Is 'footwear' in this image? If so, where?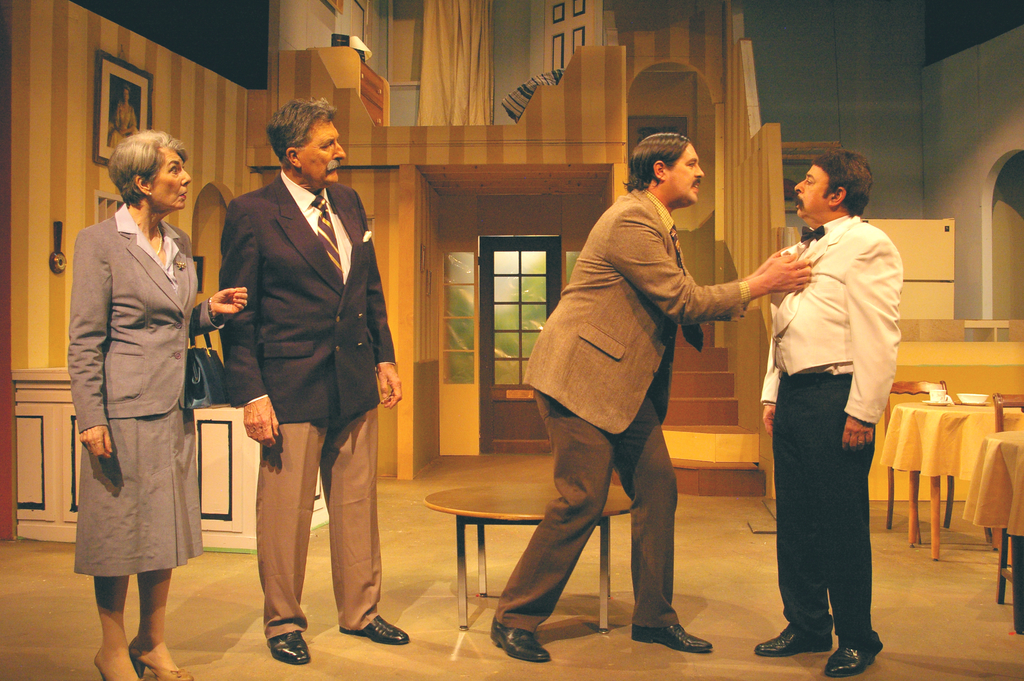
Yes, at region(266, 628, 316, 669).
